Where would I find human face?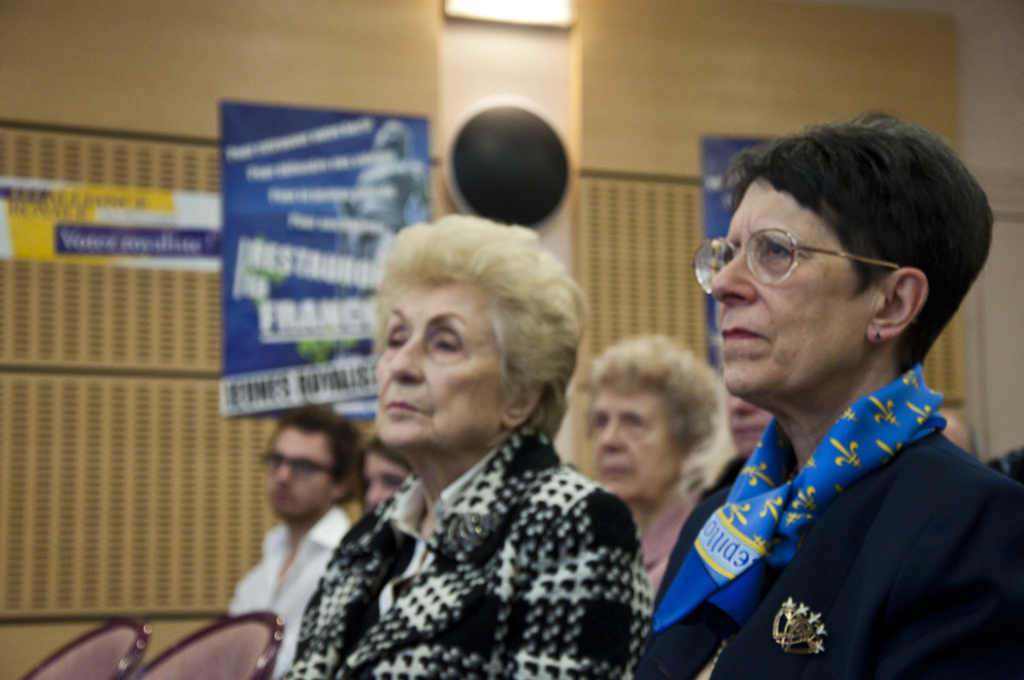
At 263, 424, 334, 520.
